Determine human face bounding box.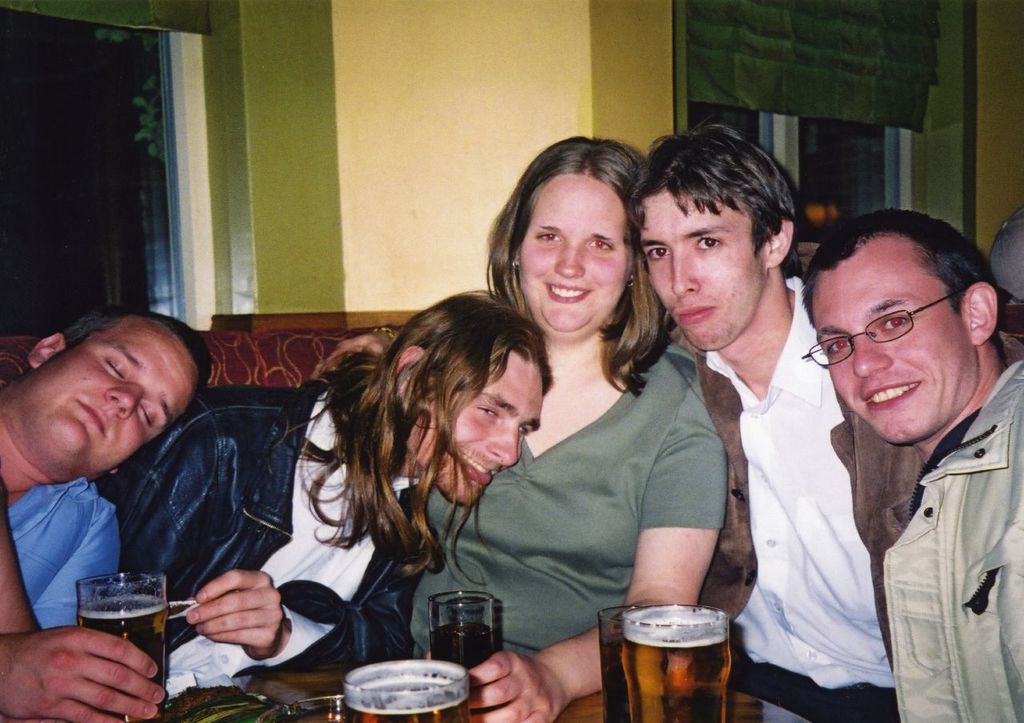
Determined: rect(407, 346, 542, 505).
